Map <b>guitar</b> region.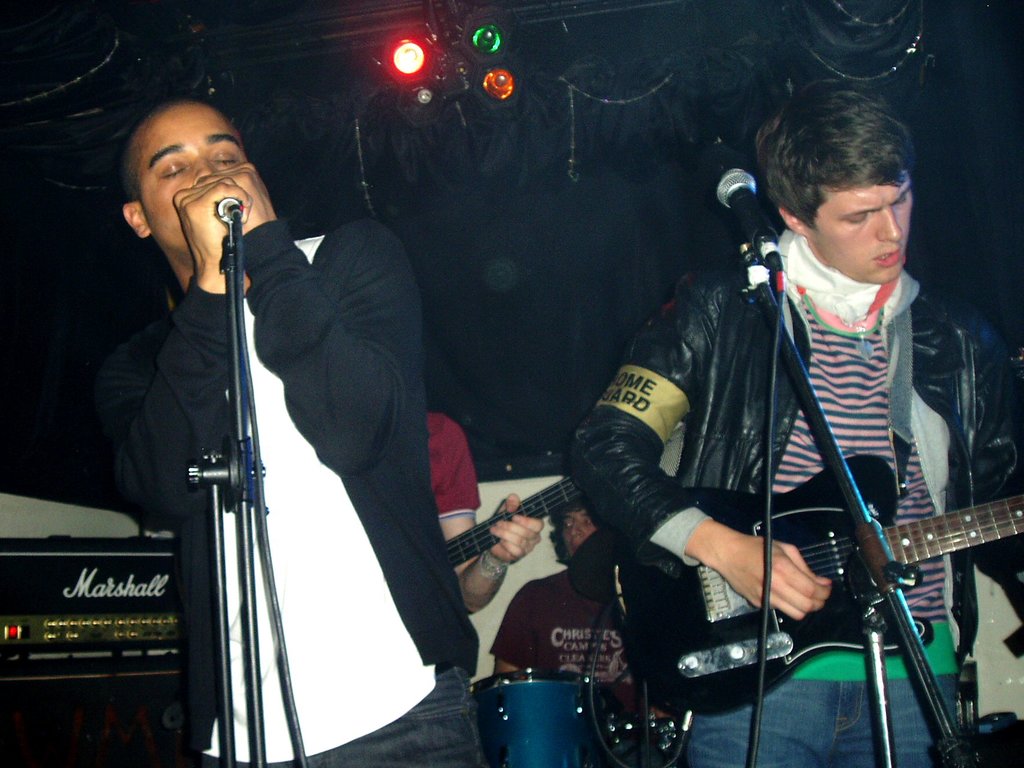
Mapped to 563:443:1023:717.
